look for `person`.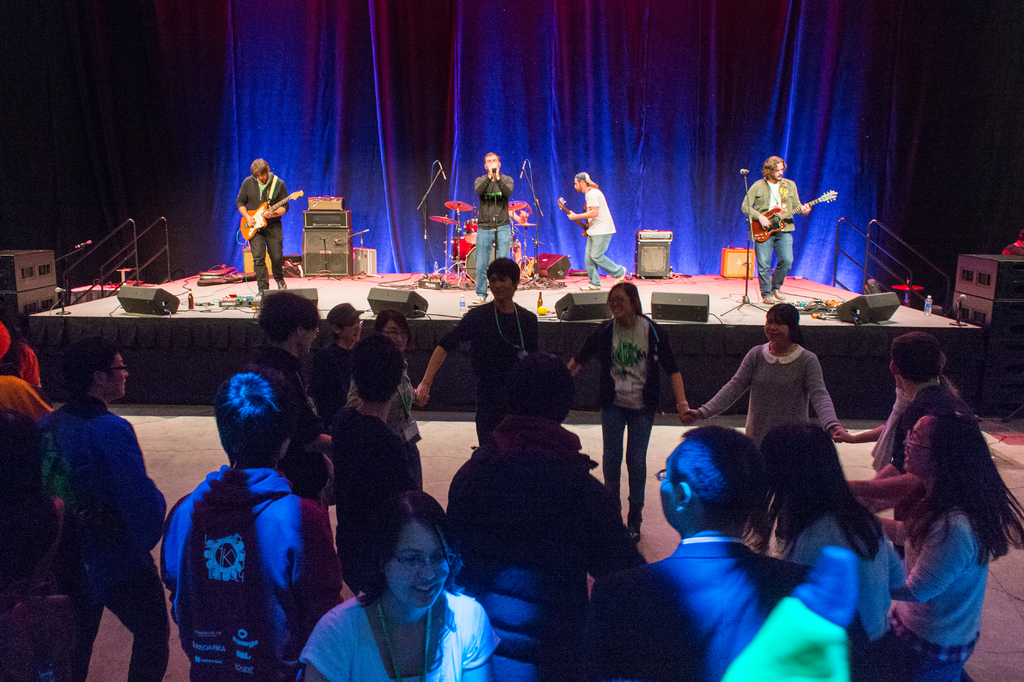
Found: pyautogui.locateOnScreen(685, 302, 842, 553).
